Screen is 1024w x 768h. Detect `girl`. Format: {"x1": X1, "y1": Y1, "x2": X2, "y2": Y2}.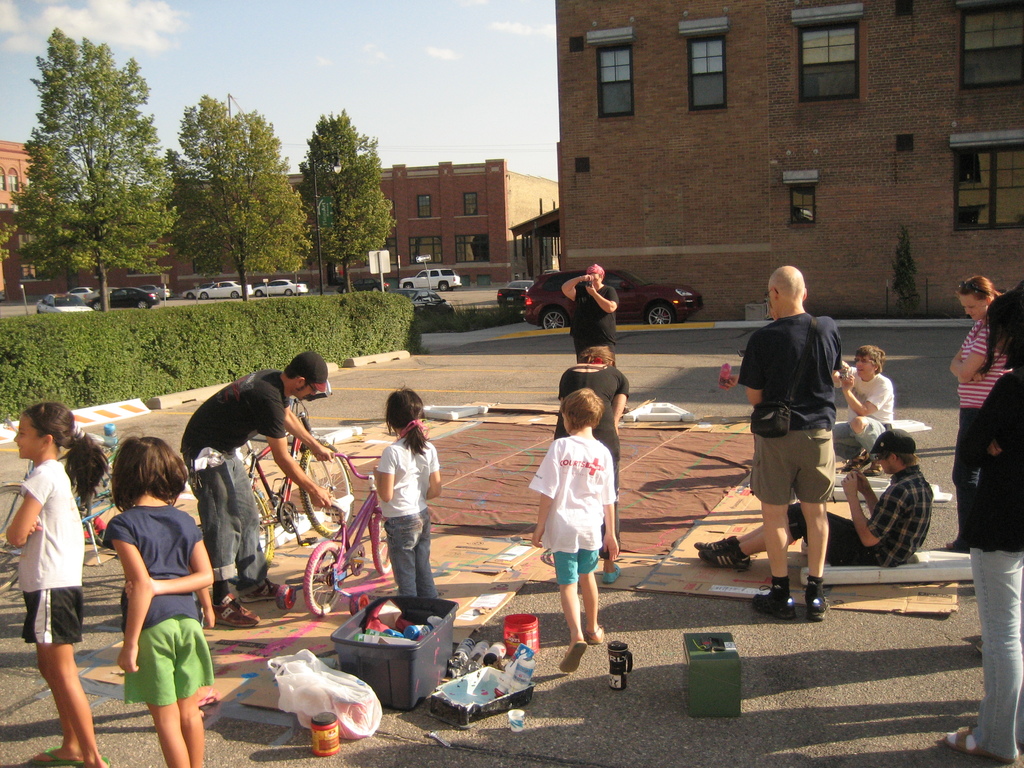
{"x1": 946, "y1": 277, "x2": 1014, "y2": 555}.
